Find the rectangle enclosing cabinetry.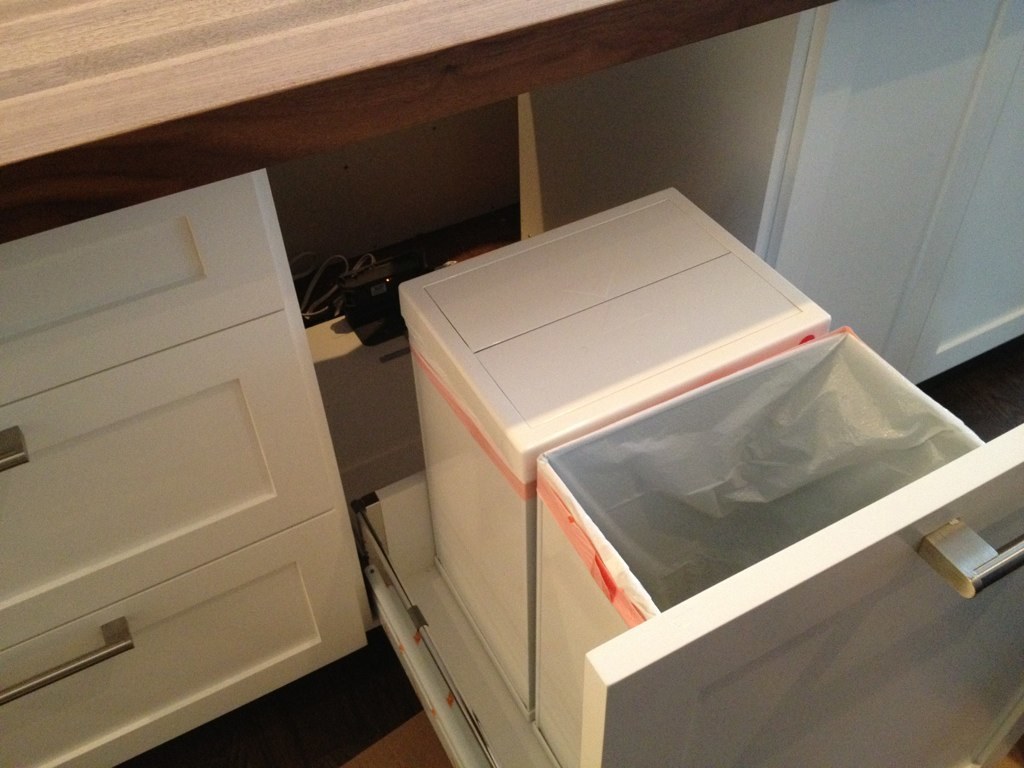
pyautogui.locateOnScreen(760, 0, 1016, 376).
